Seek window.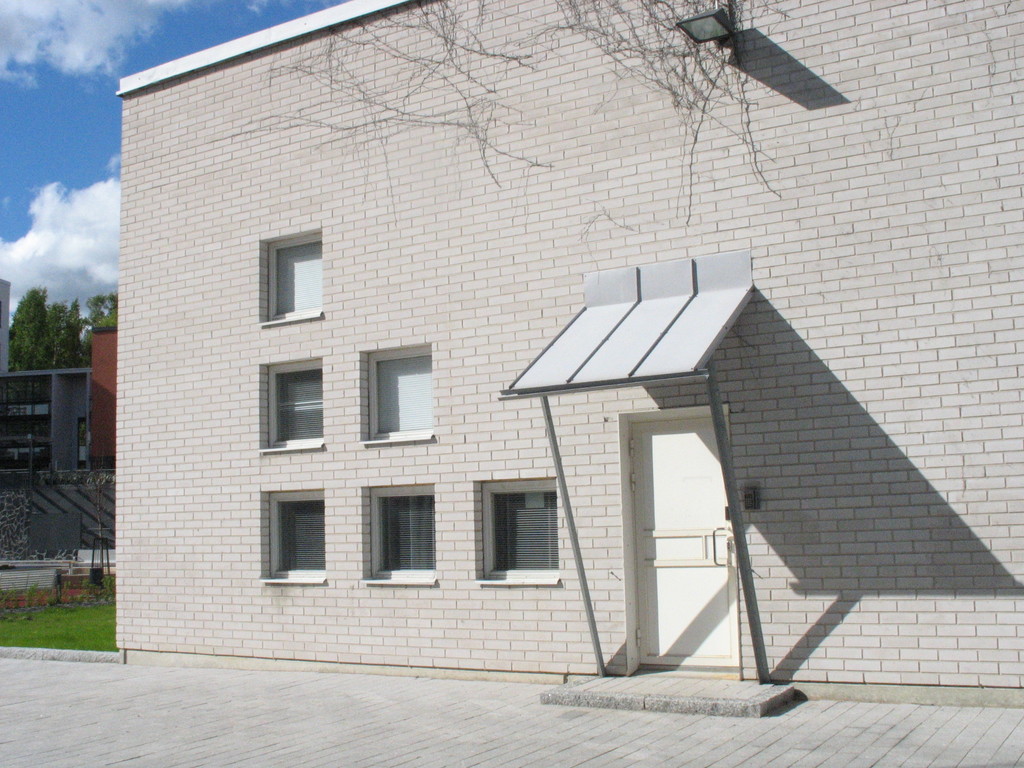
(257, 488, 328, 584).
